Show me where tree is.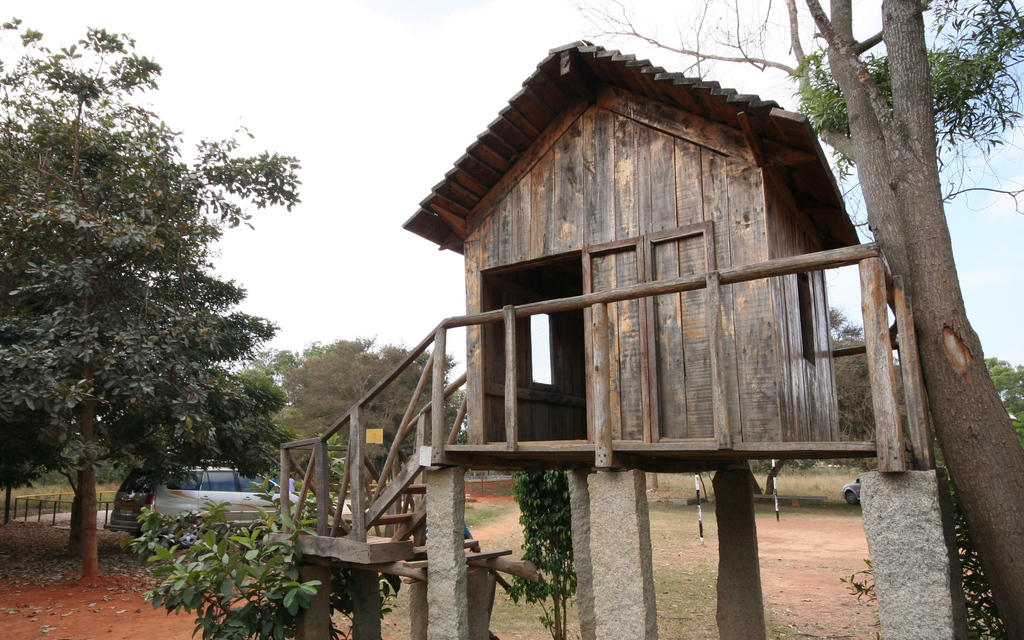
tree is at [990,356,1023,444].
